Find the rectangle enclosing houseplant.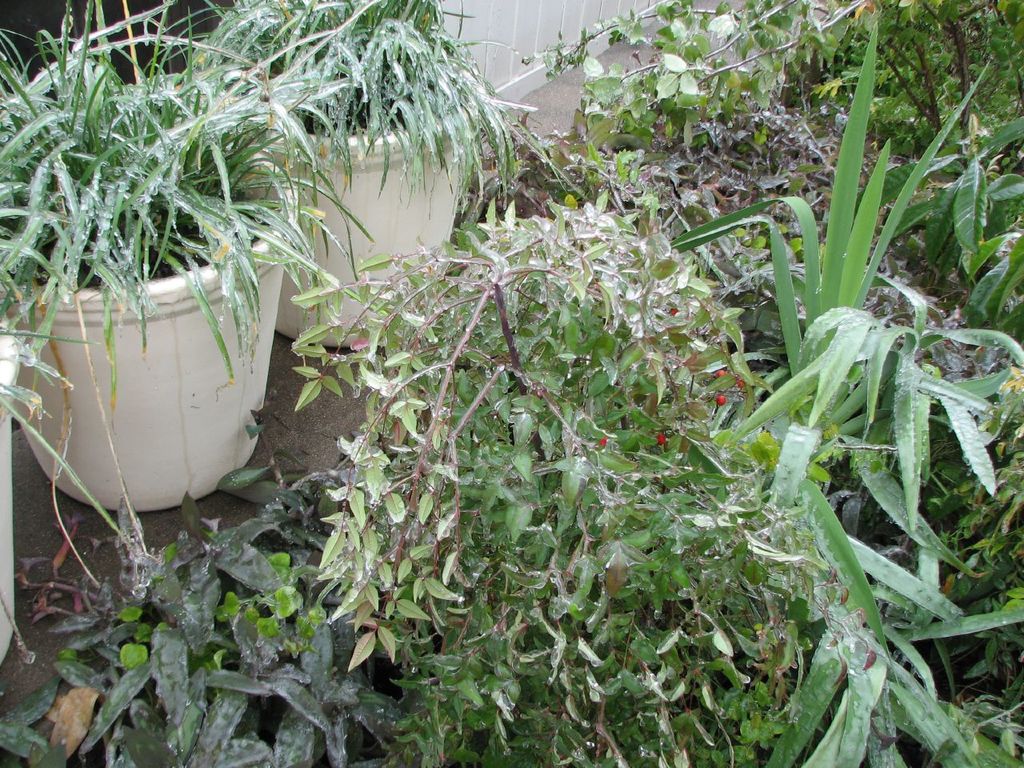
l=0, t=0, r=358, b=526.
